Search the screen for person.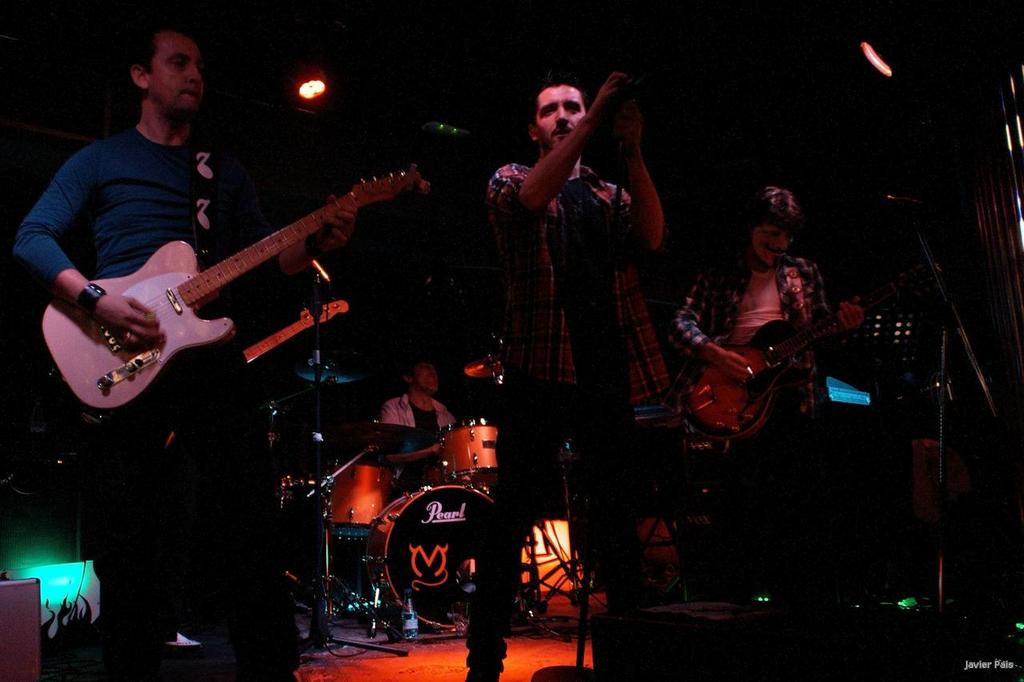
Found at {"left": 449, "top": 71, "right": 678, "bottom": 681}.
